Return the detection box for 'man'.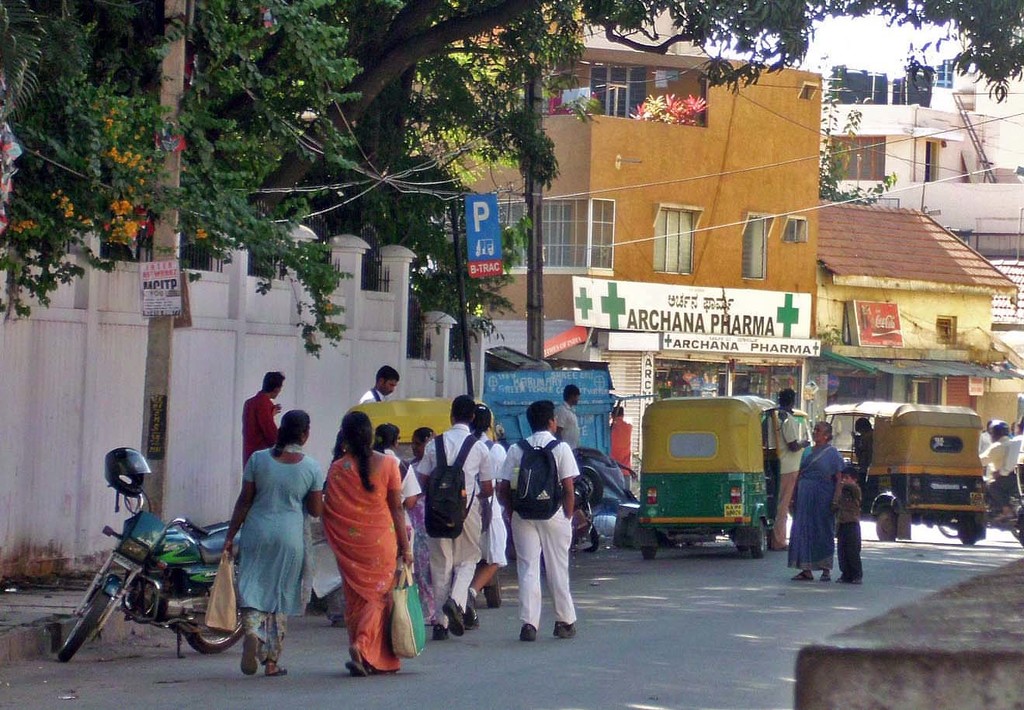
box=[852, 418, 873, 459].
